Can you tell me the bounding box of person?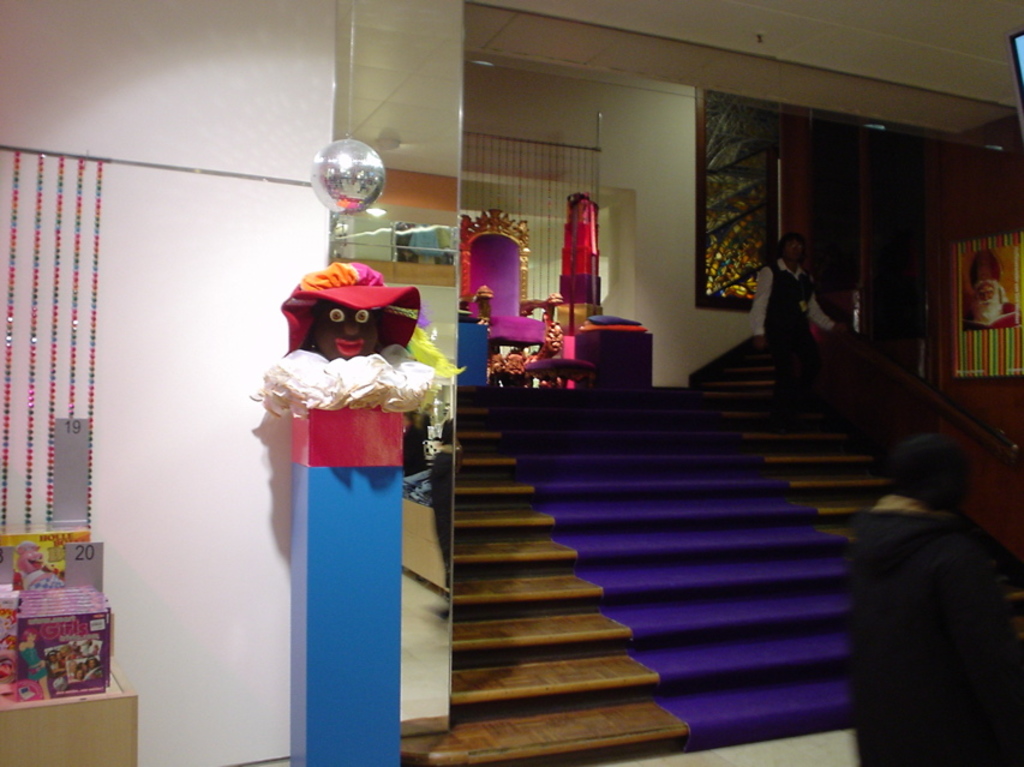
<region>842, 437, 1023, 766</region>.
